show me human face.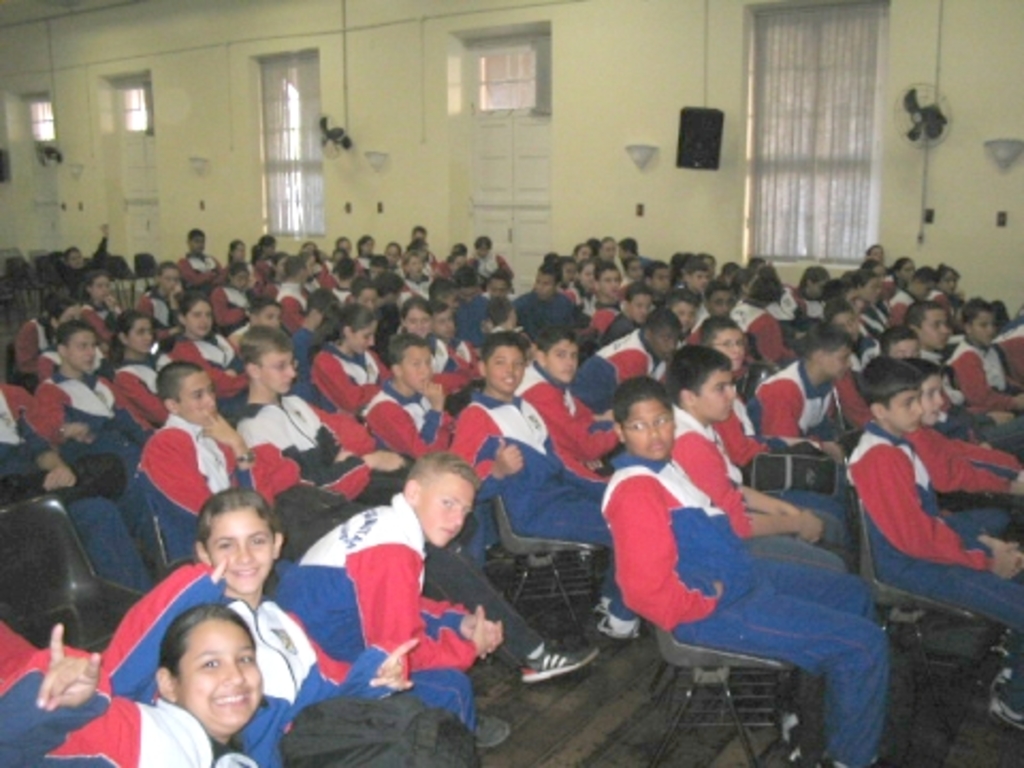
human face is here: {"left": 405, "top": 256, "right": 425, "bottom": 273}.
